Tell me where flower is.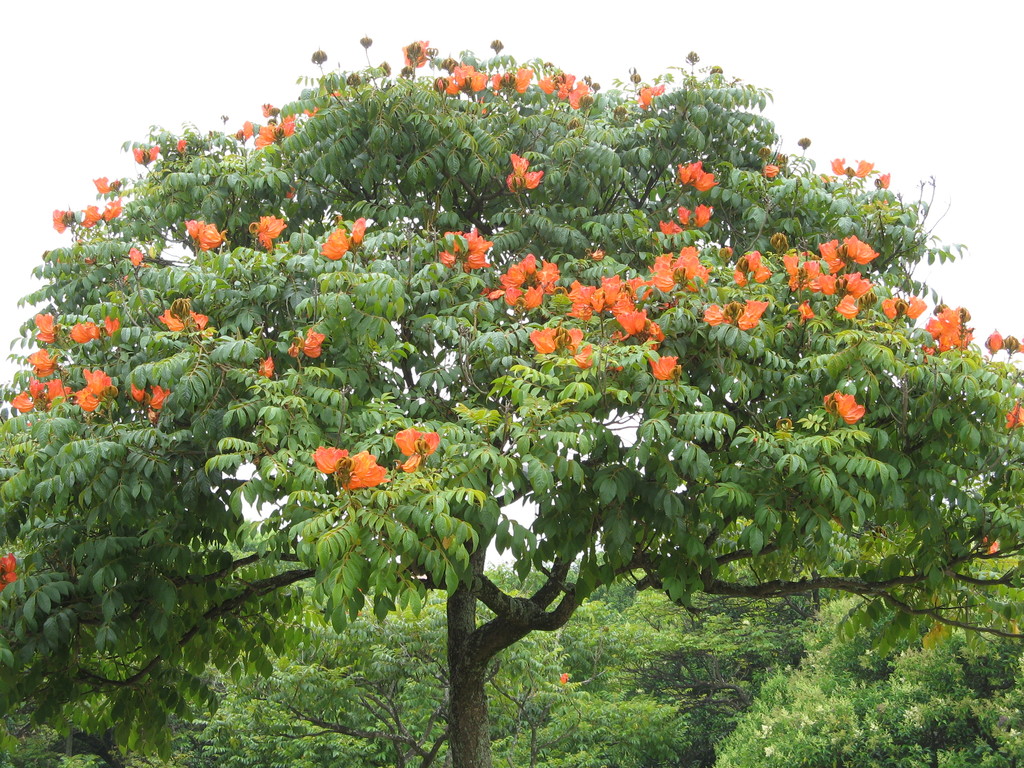
flower is at <region>82, 372, 113, 398</region>.
